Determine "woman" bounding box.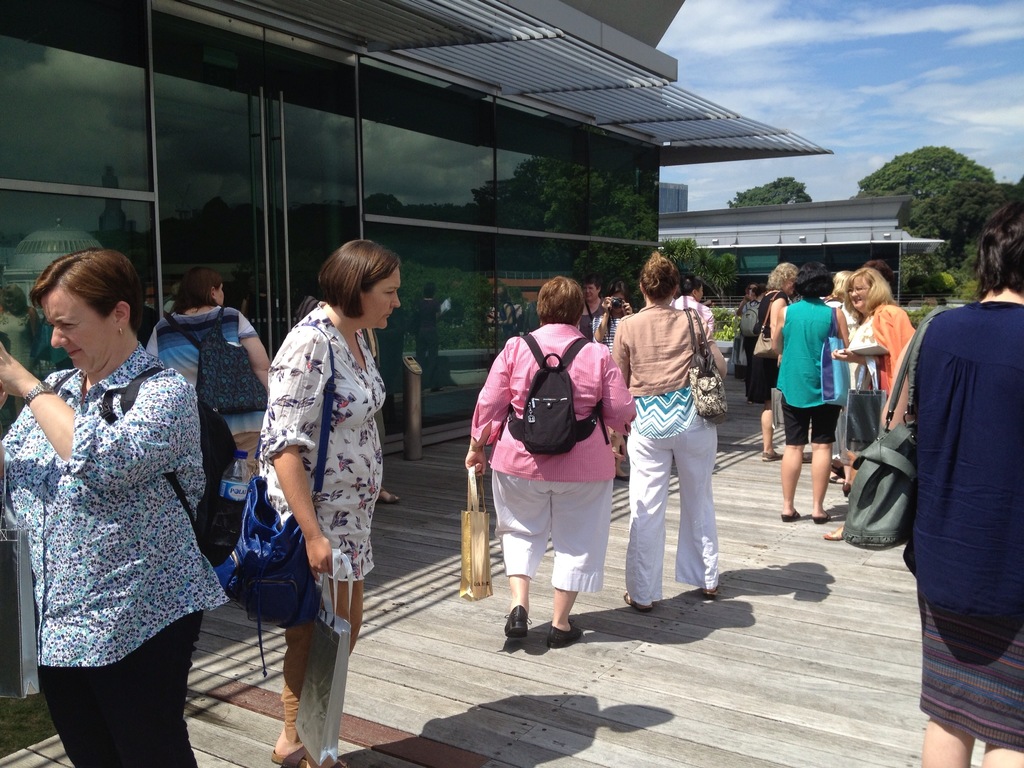
Determined: box(768, 259, 853, 520).
